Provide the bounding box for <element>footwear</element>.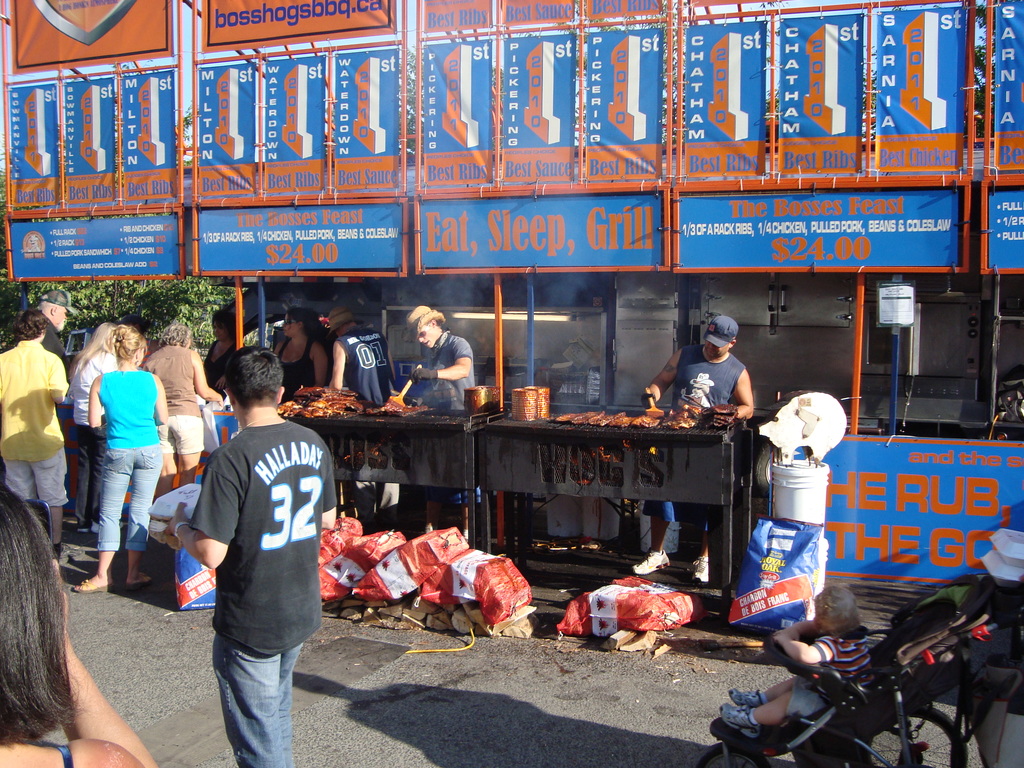
[717, 700, 763, 738].
